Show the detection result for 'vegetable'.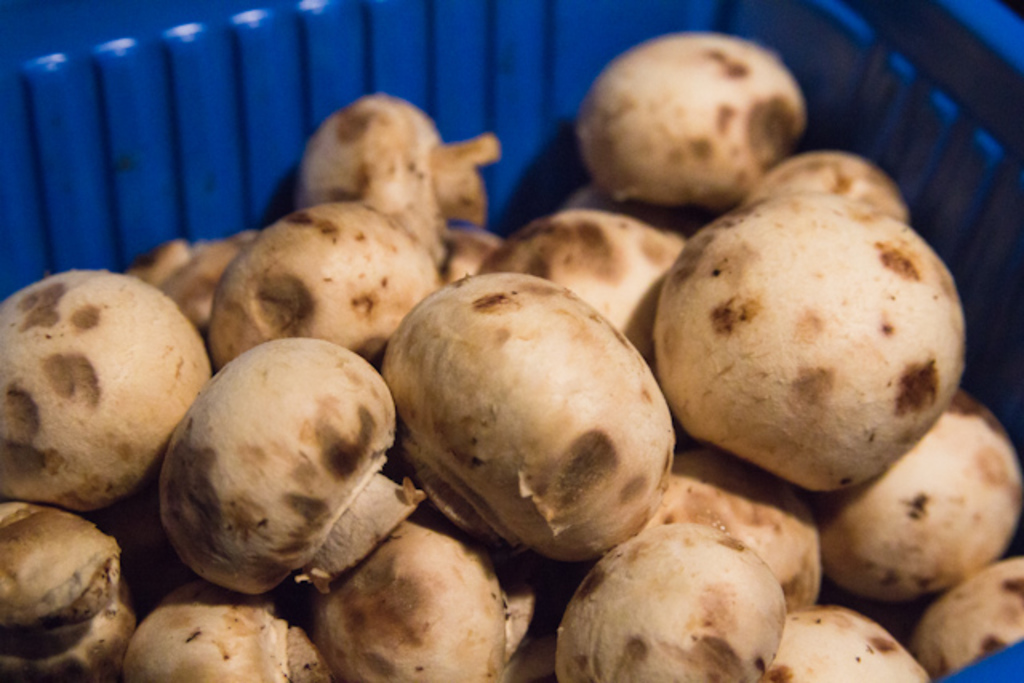
x1=150, y1=320, x2=418, y2=590.
